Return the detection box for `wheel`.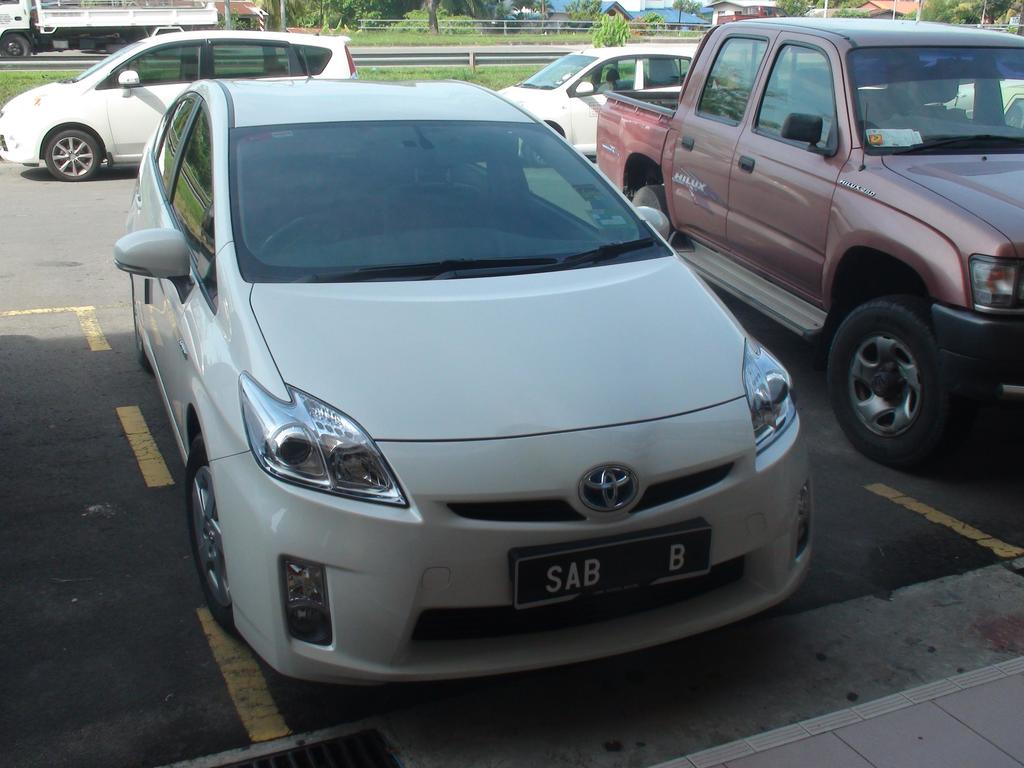
258 211 347 260.
